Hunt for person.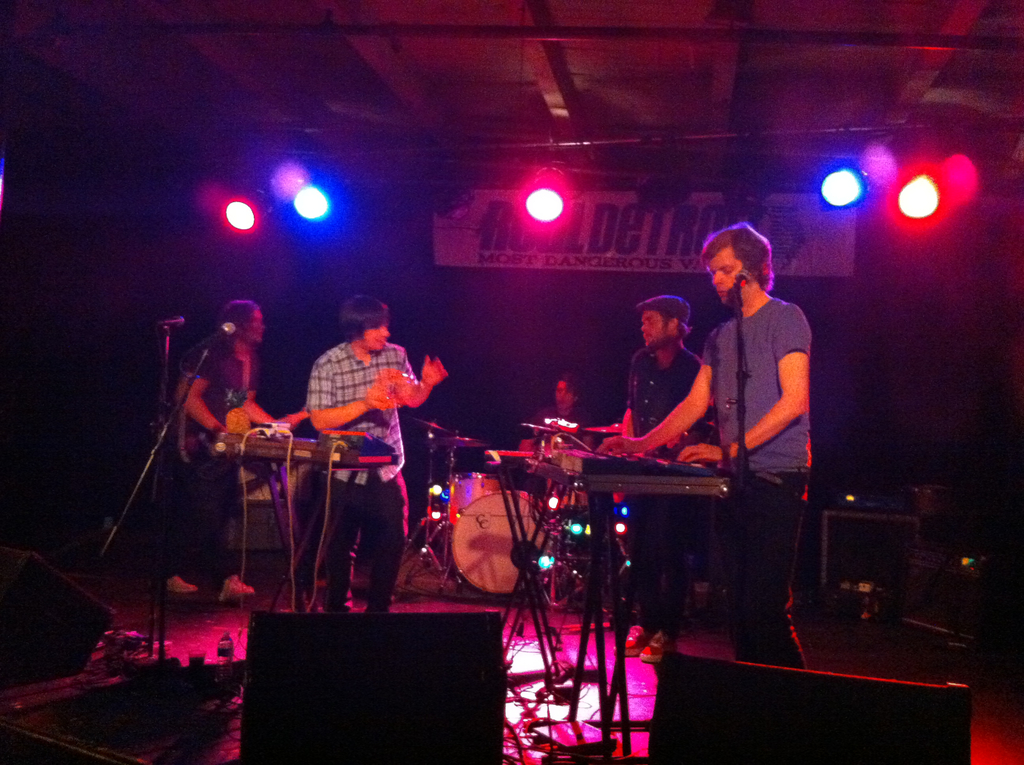
Hunted down at bbox=(603, 296, 719, 667).
